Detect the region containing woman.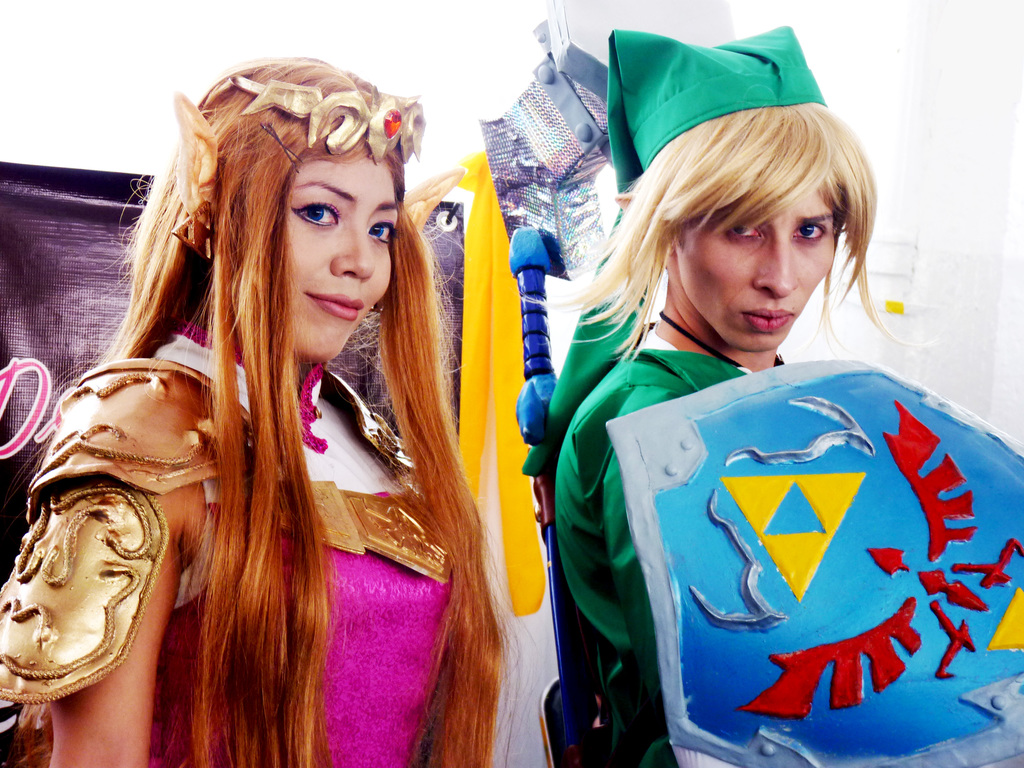
rect(40, 50, 544, 764).
